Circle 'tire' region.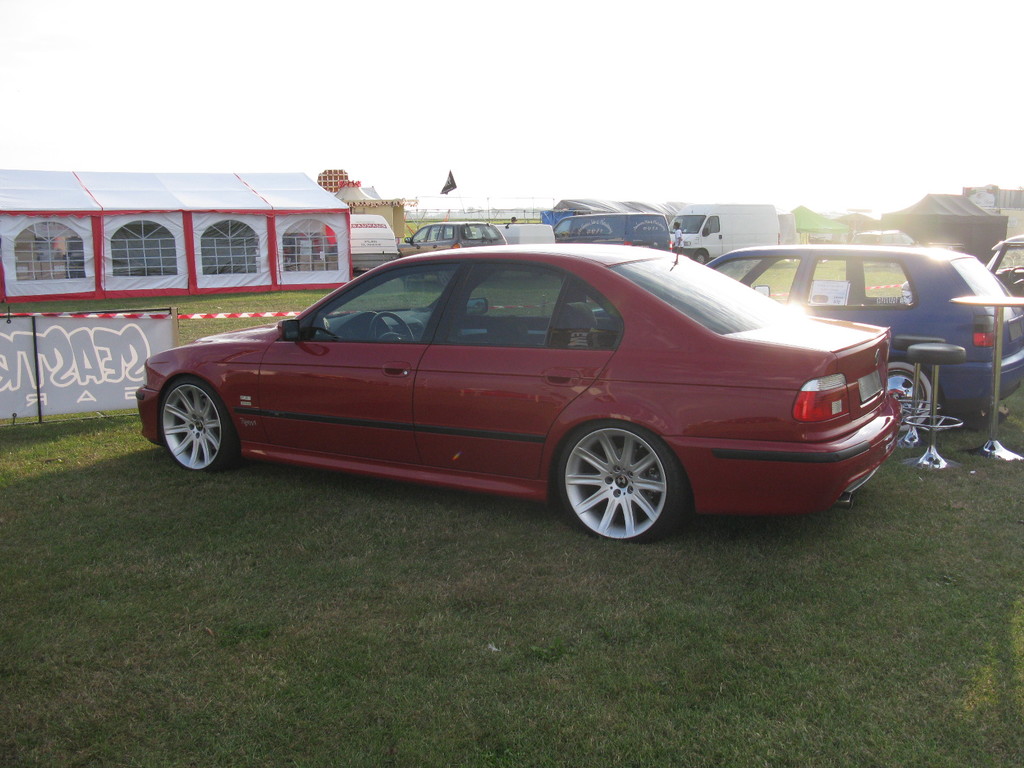
Region: 561/422/678/537.
